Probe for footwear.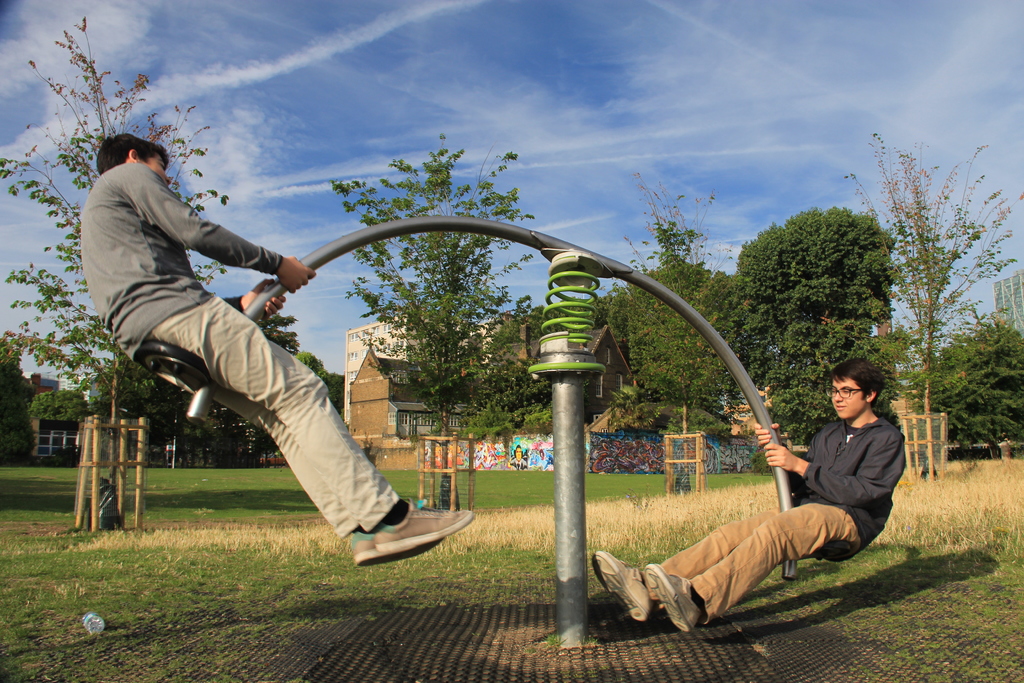
Probe result: rect(644, 562, 703, 632).
